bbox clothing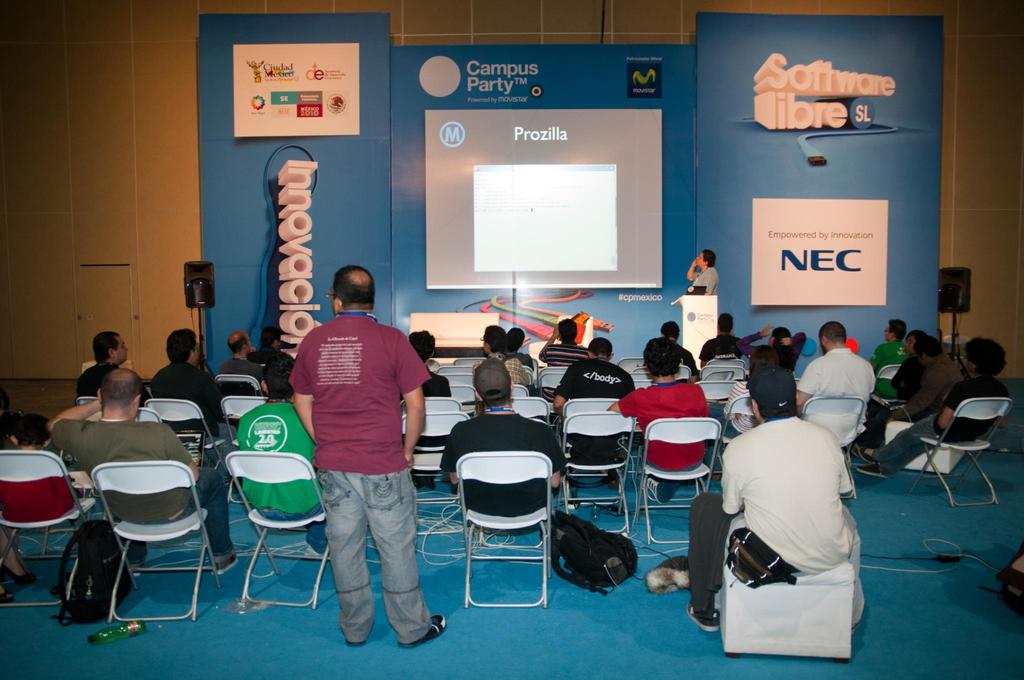
locate(52, 418, 243, 560)
